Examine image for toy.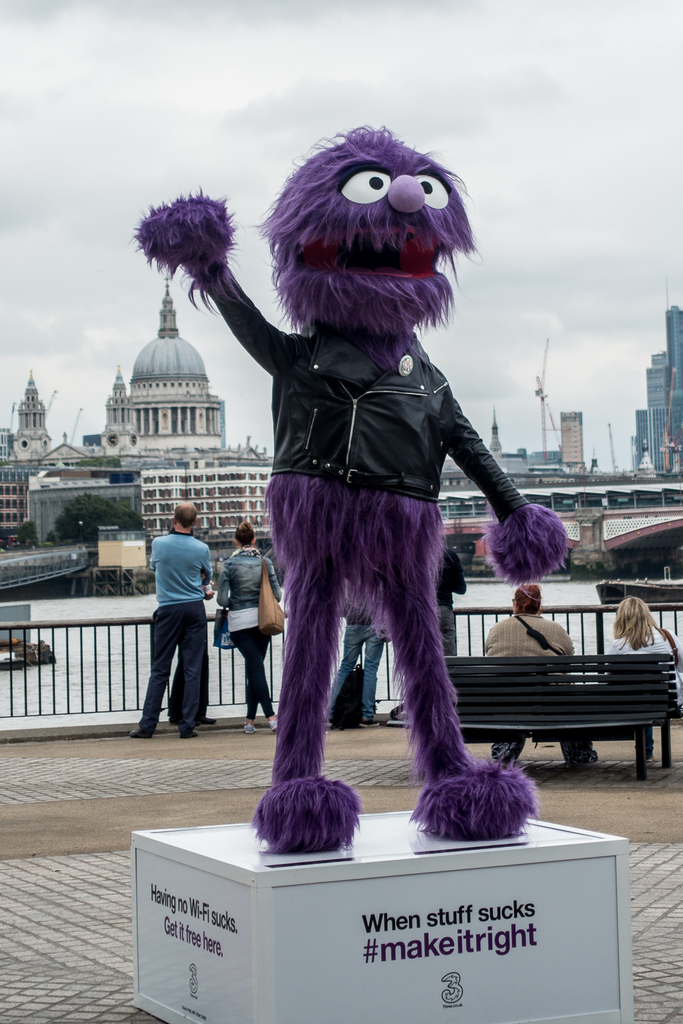
Examination result: {"x1": 133, "y1": 120, "x2": 578, "y2": 888}.
